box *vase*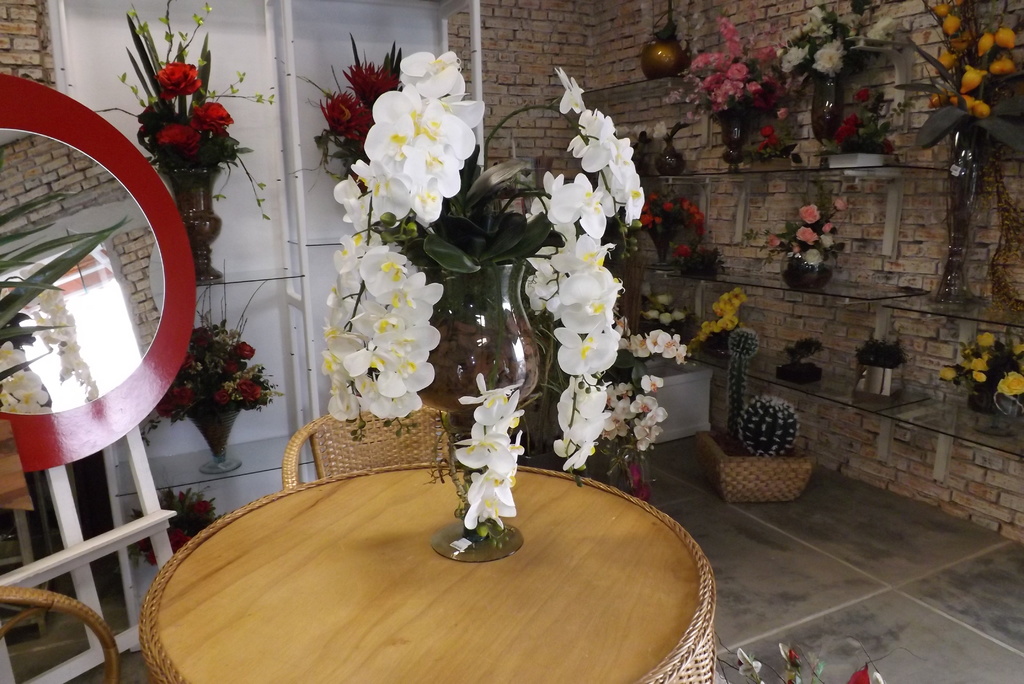
bbox=(186, 400, 244, 472)
